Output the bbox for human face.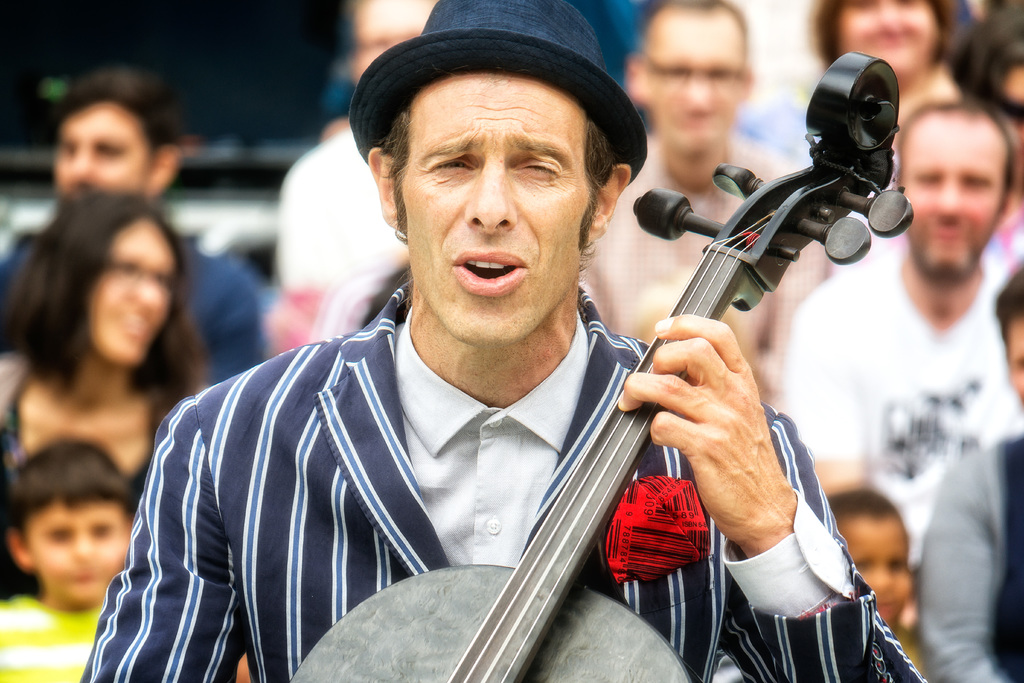
[left=83, top=216, right=172, bottom=367].
